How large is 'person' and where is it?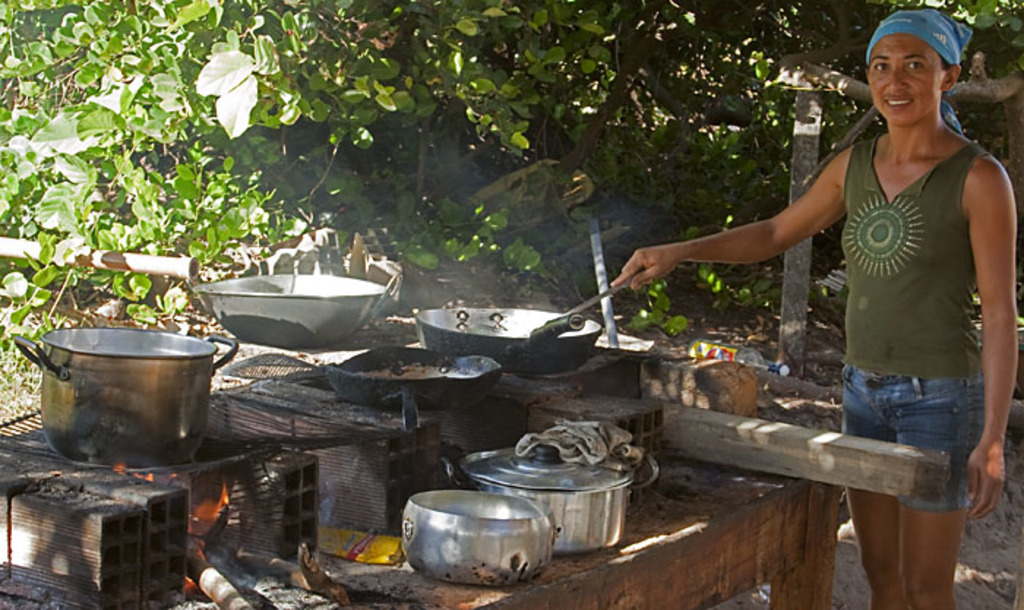
Bounding box: 655/34/987/554.
